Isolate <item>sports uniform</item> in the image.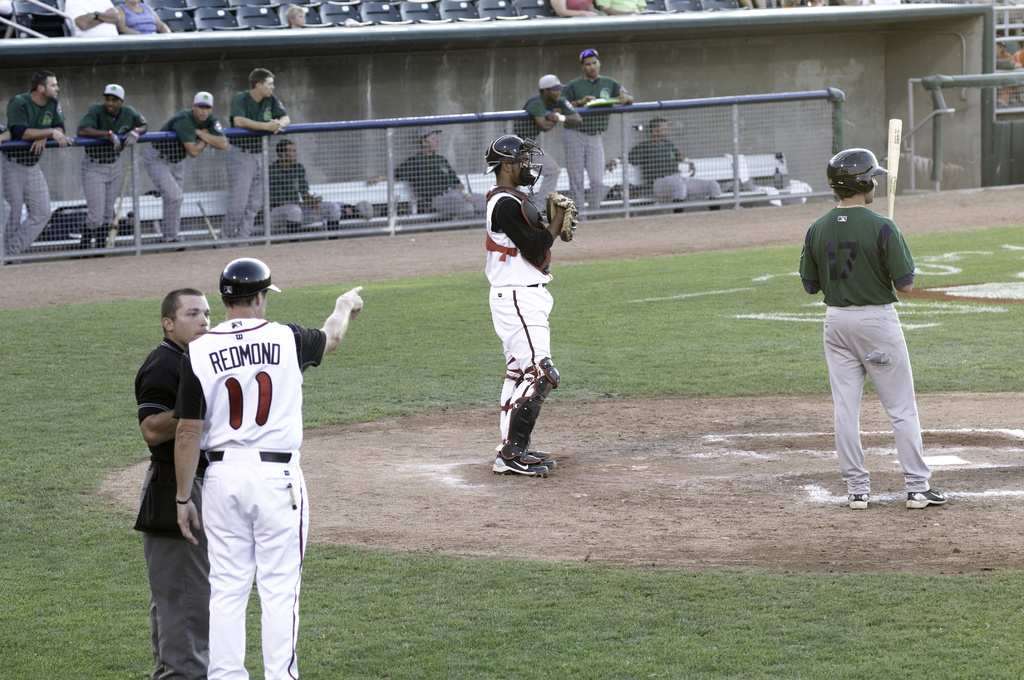
Isolated region: box(391, 121, 488, 219).
